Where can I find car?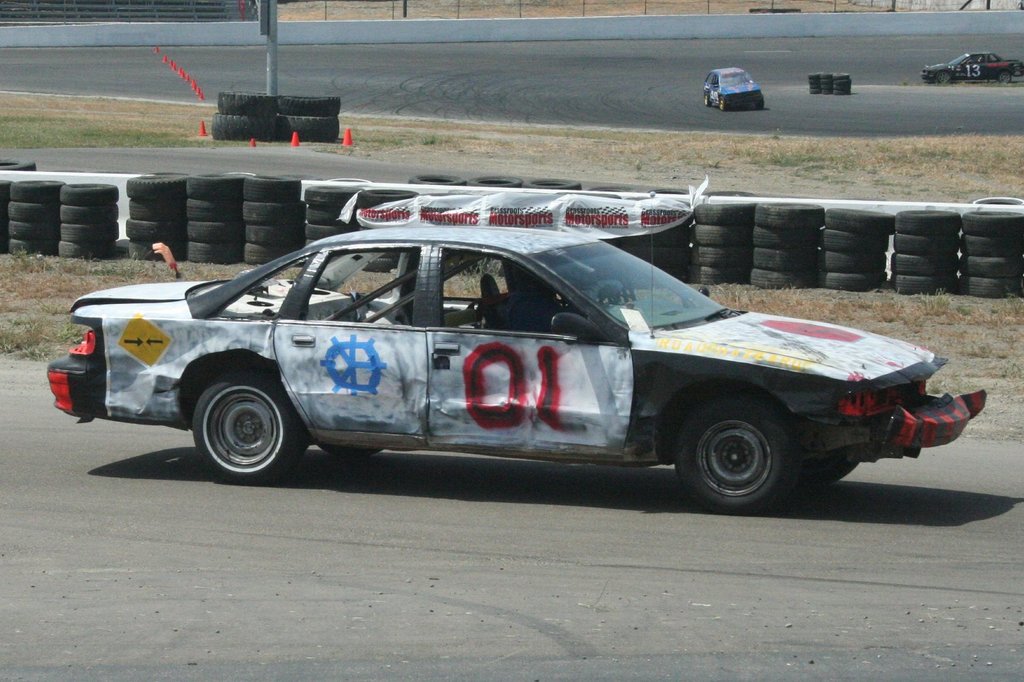
You can find it at {"left": 43, "top": 227, "right": 987, "bottom": 516}.
